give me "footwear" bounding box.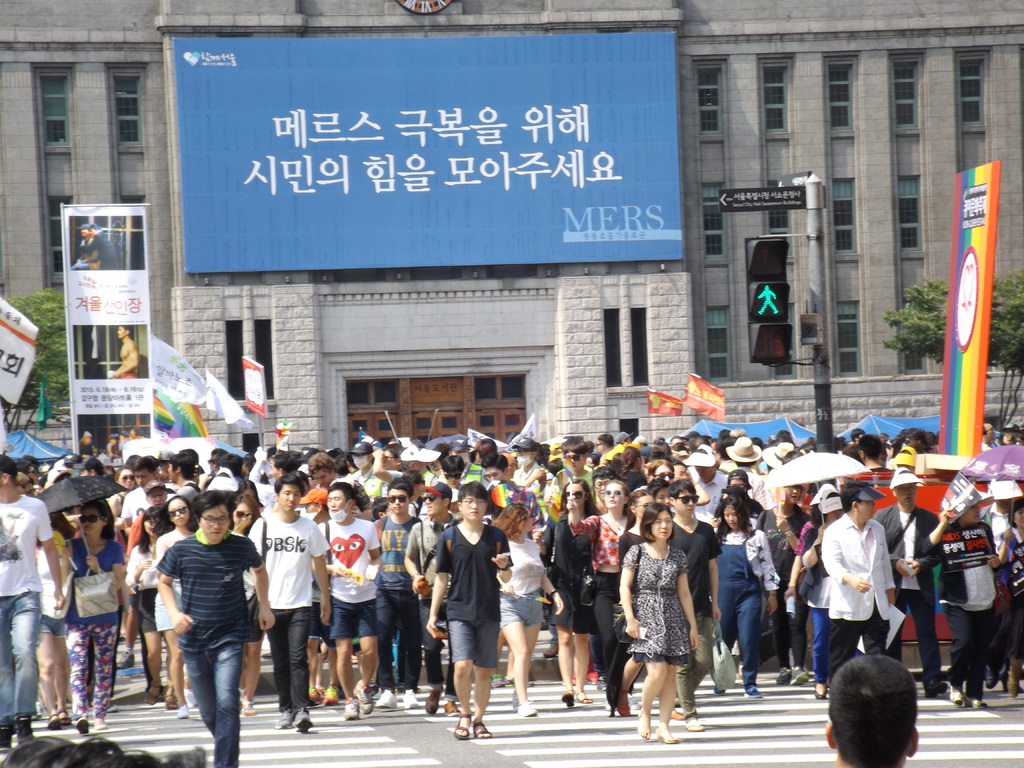
452,710,474,738.
